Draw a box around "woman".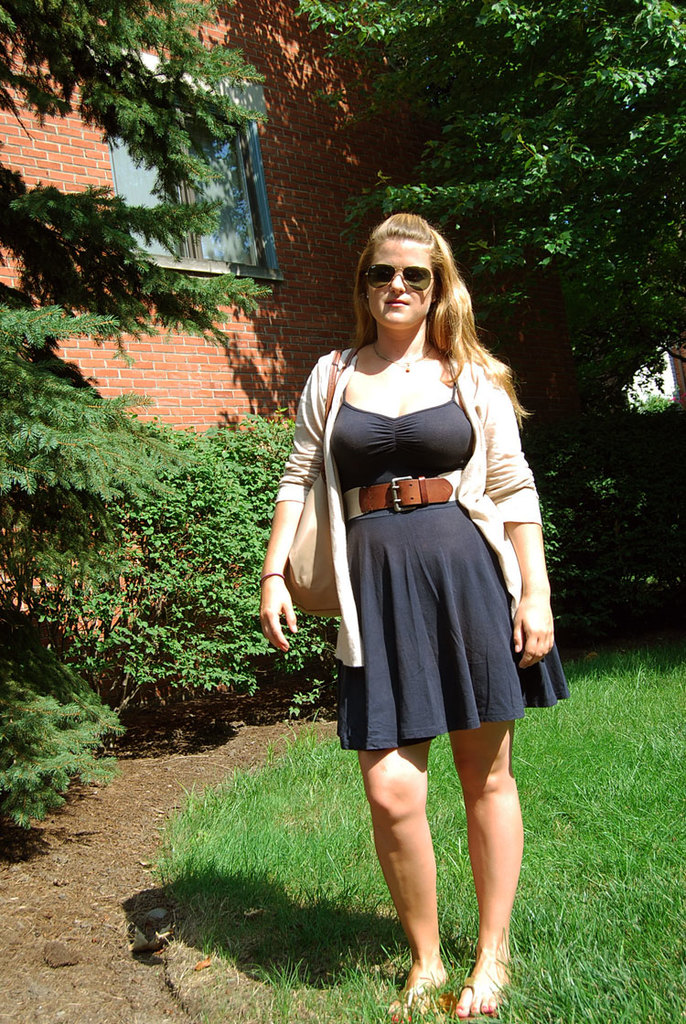
x1=267, y1=212, x2=552, y2=818.
